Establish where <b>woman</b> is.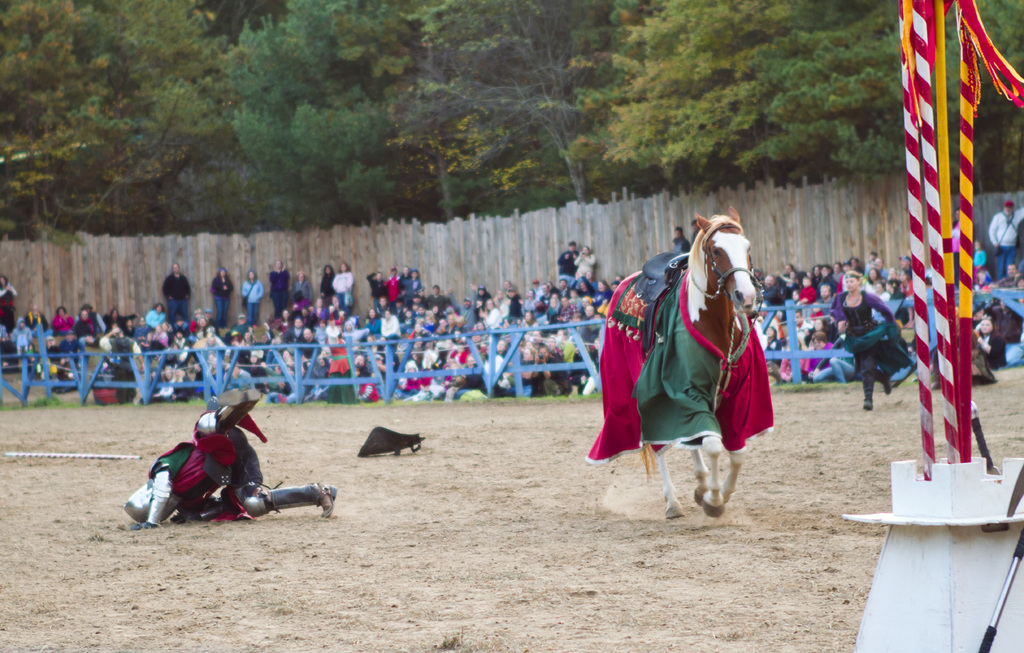
Established at (x1=298, y1=272, x2=312, y2=297).
